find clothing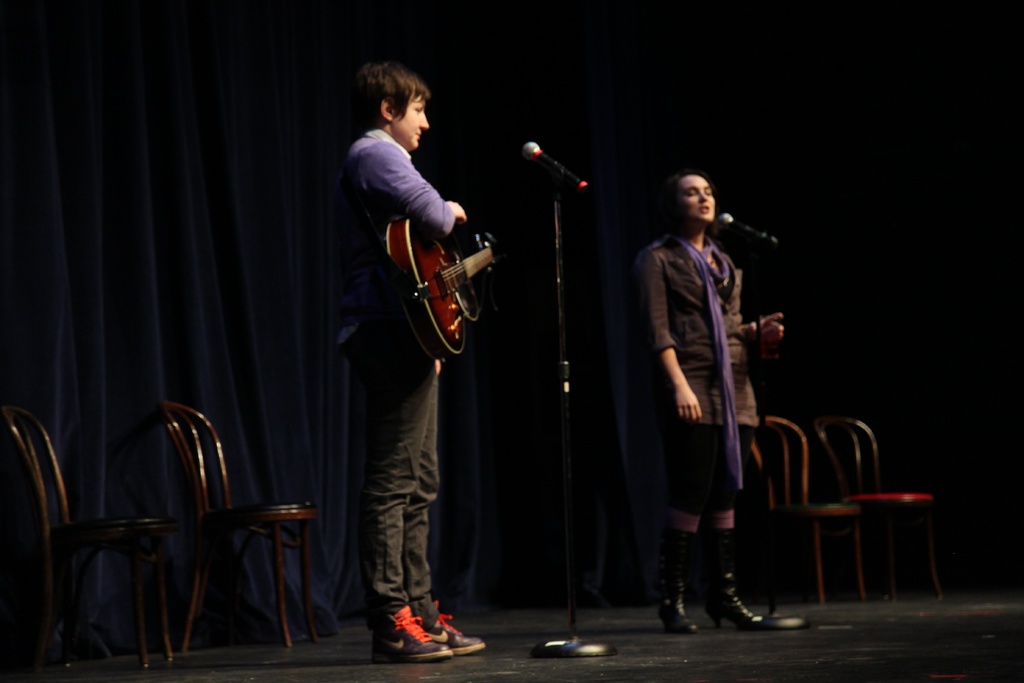
pyautogui.locateOnScreen(340, 128, 453, 608)
